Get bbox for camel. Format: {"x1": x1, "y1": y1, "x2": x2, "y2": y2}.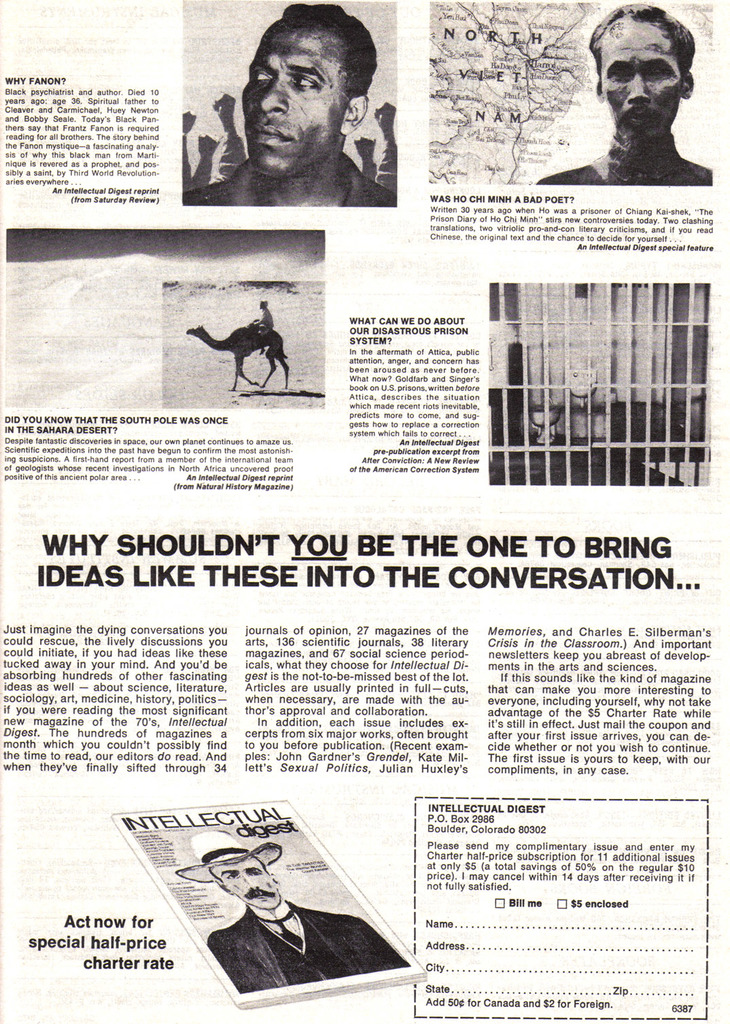
{"x1": 182, "y1": 323, "x2": 294, "y2": 391}.
